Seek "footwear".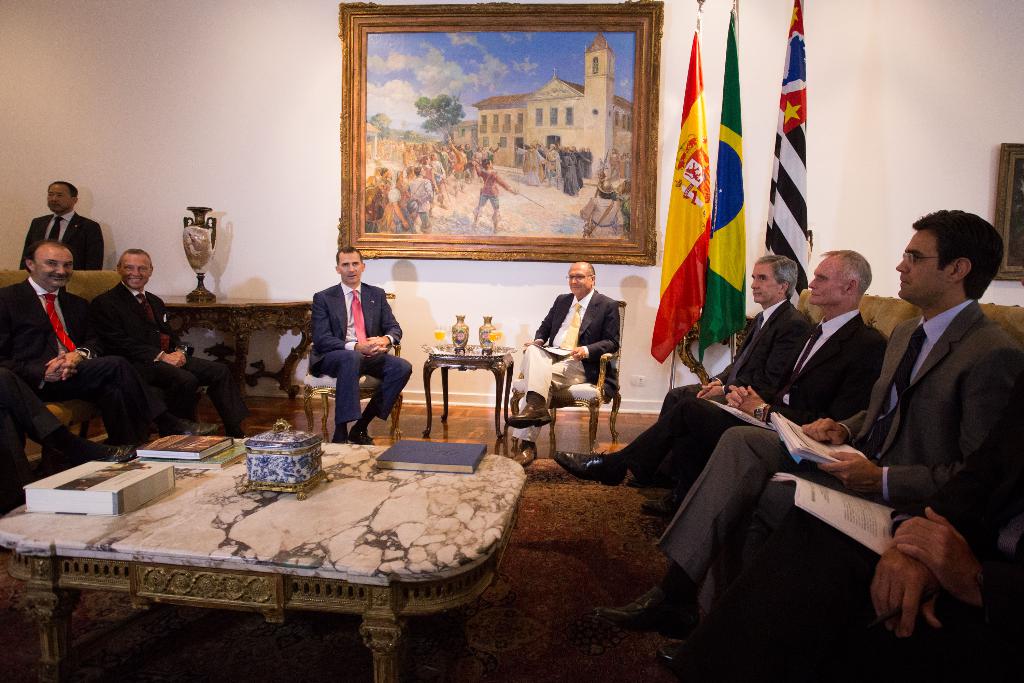
l=98, t=434, r=139, b=465.
